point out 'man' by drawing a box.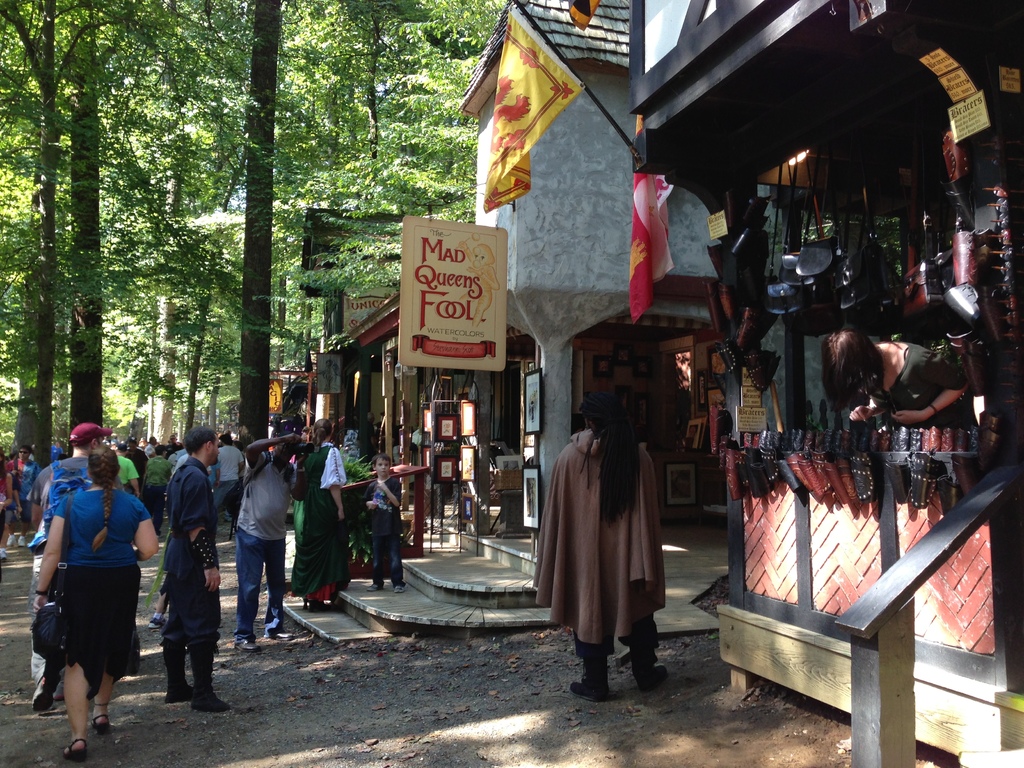
529,390,677,703.
